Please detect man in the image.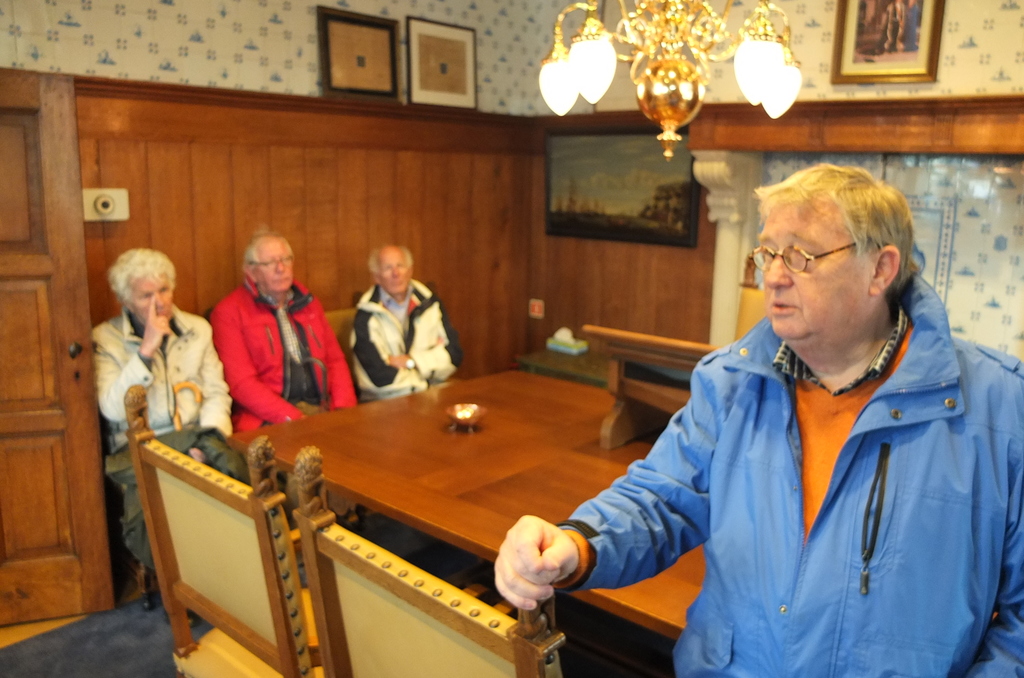
detection(488, 170, 1023, 677).
